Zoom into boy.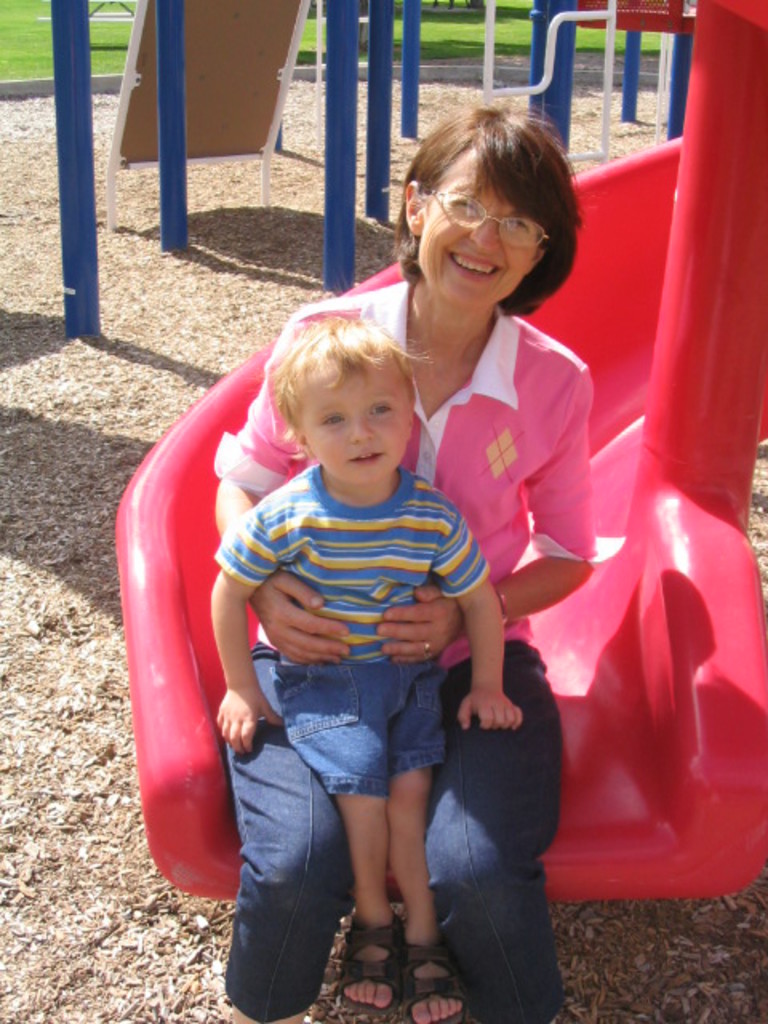
Zoom target: (left=205, top=296, right=533, bottom=1022).
